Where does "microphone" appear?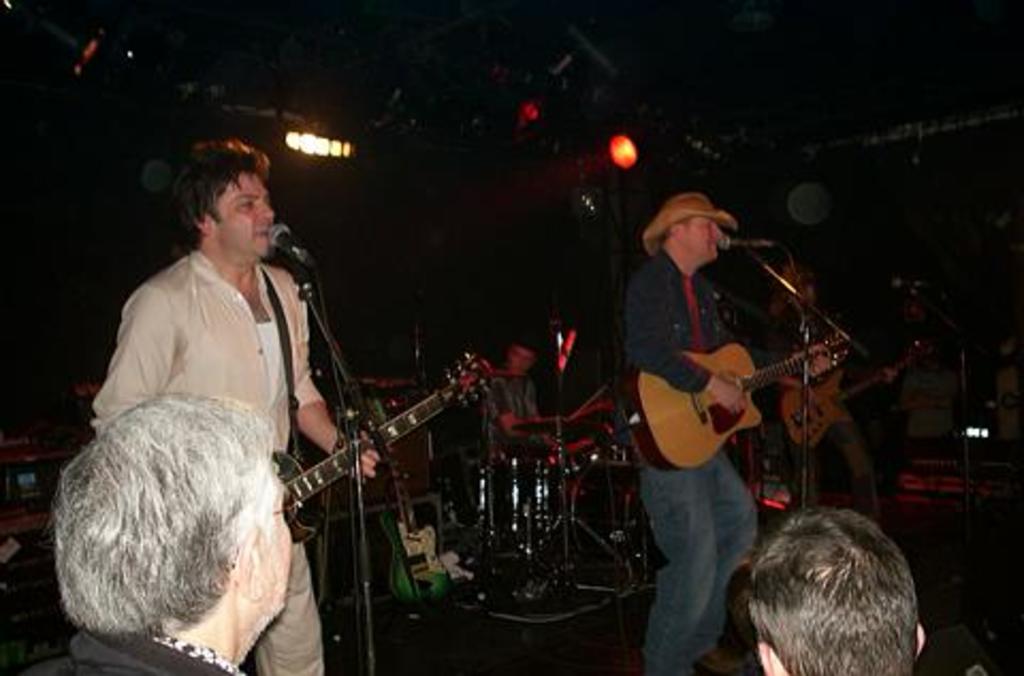
Appears at x1=717, y1=230, x2=796, y2=258.
